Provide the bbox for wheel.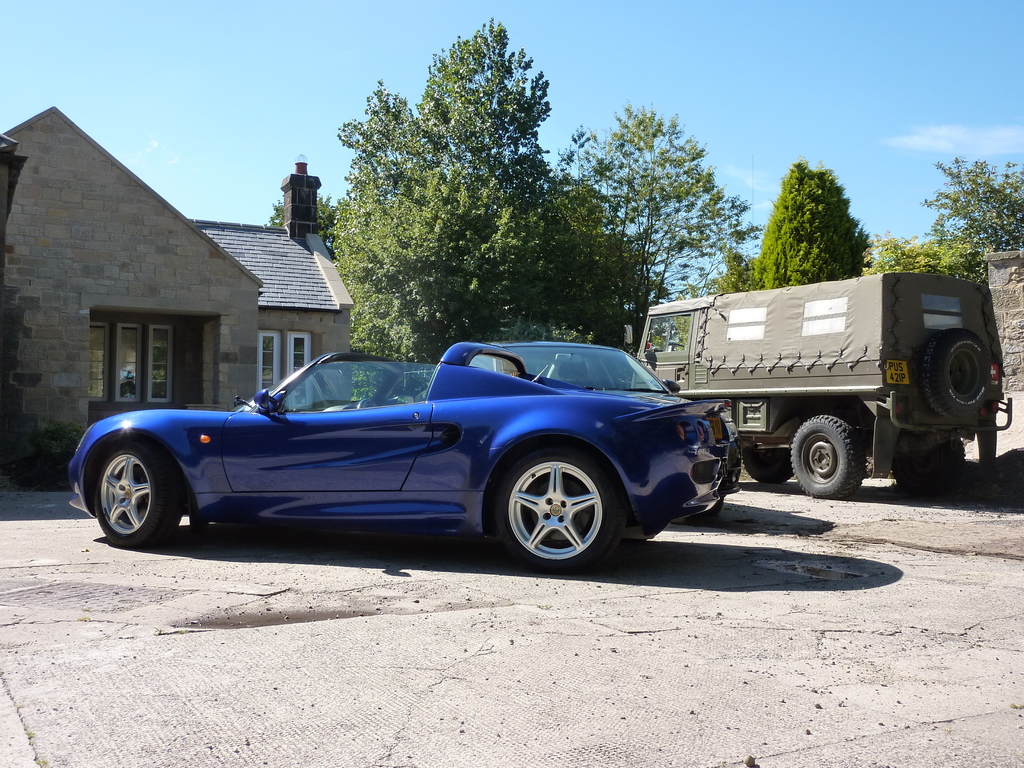
[495,462,611,558].
